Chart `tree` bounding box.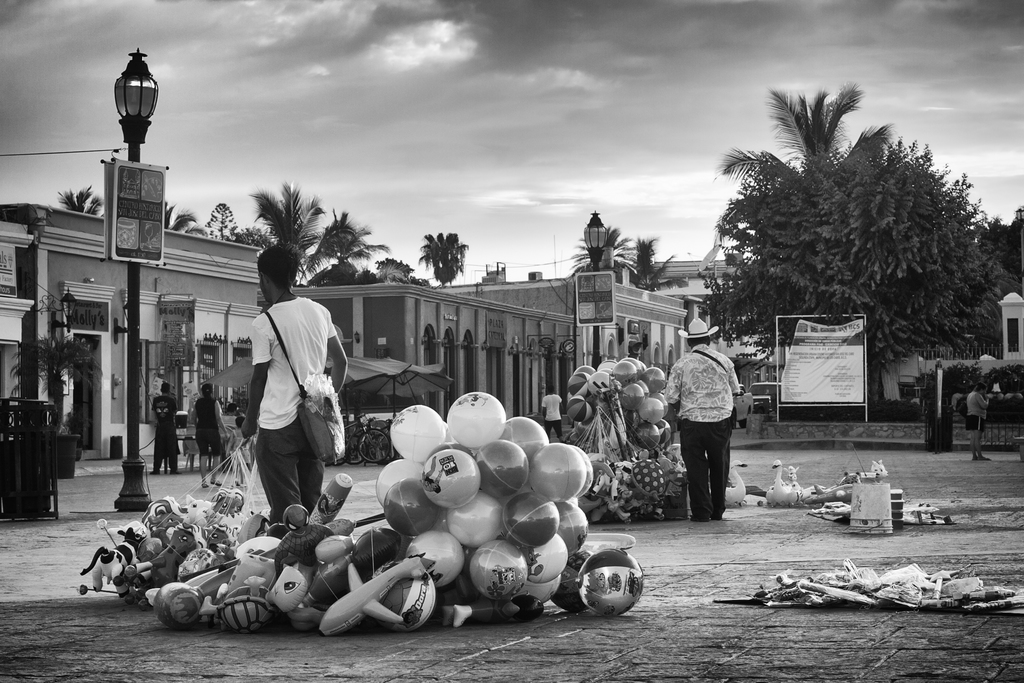
Charted: 49,179,105,220.
